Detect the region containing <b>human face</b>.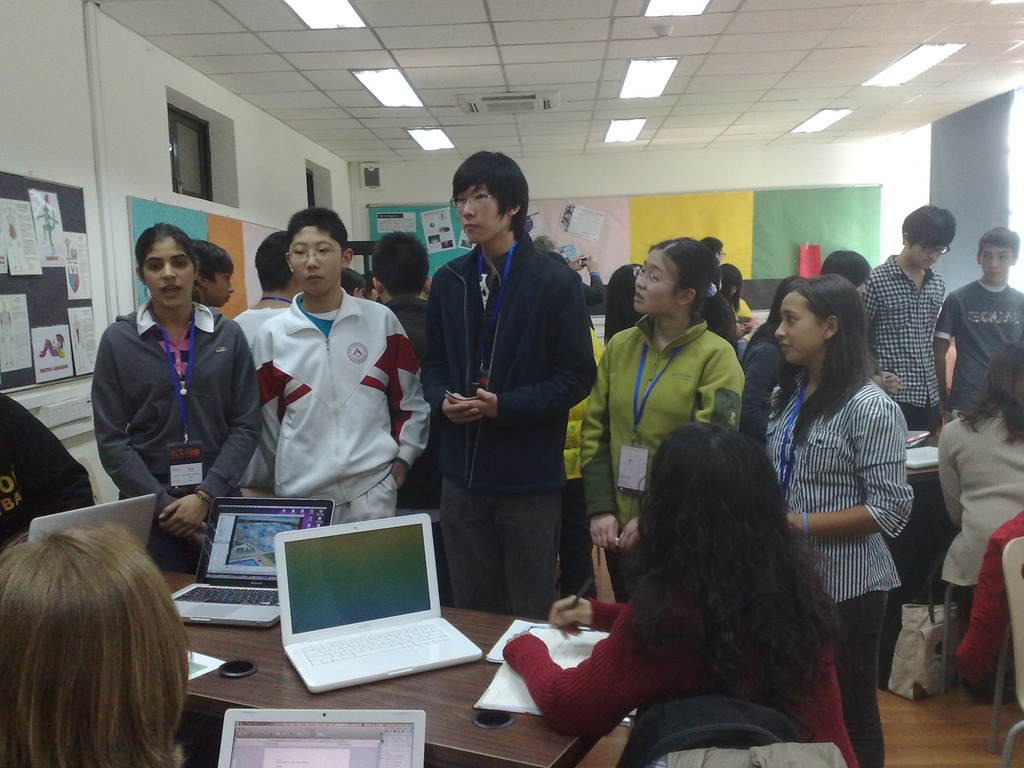
(x1=451, y1=186, x2=500, y2=244).
